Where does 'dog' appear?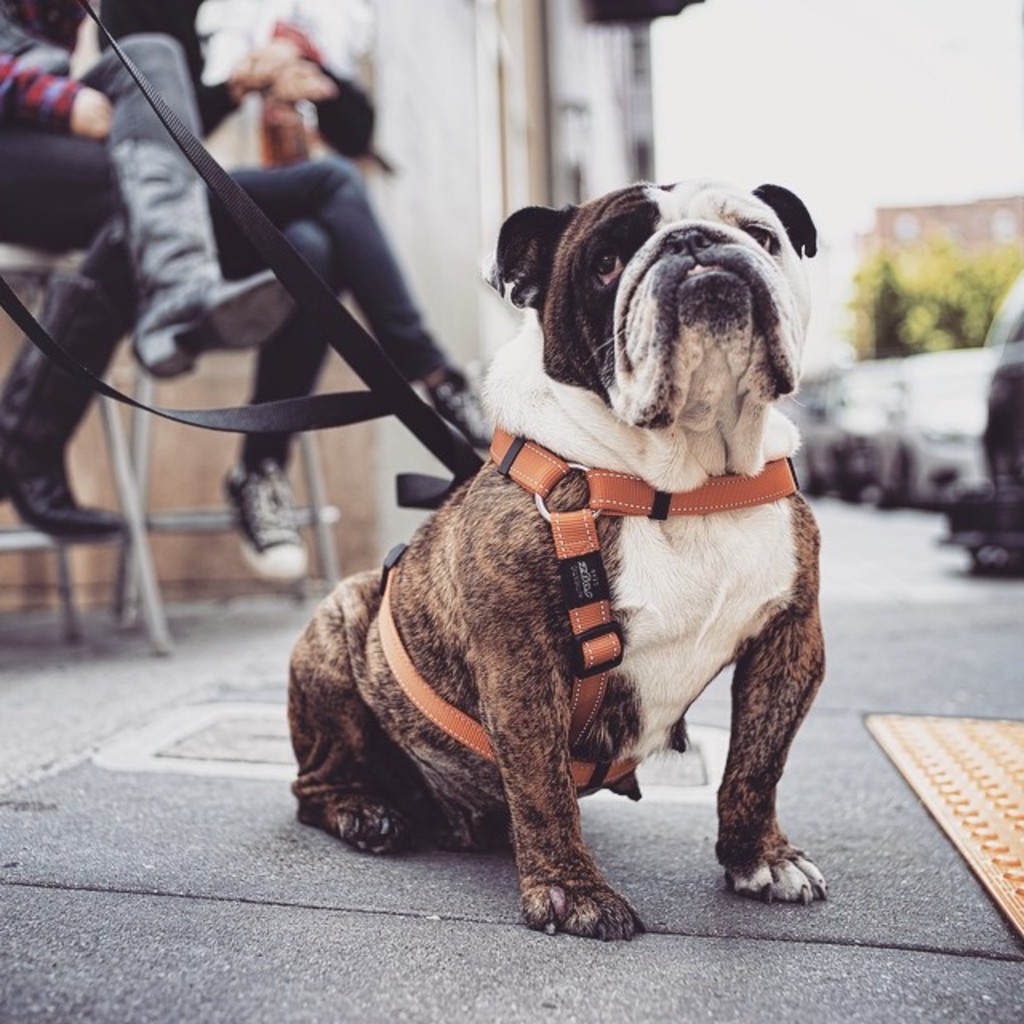
Appears at 274, 173, 827, 942.
